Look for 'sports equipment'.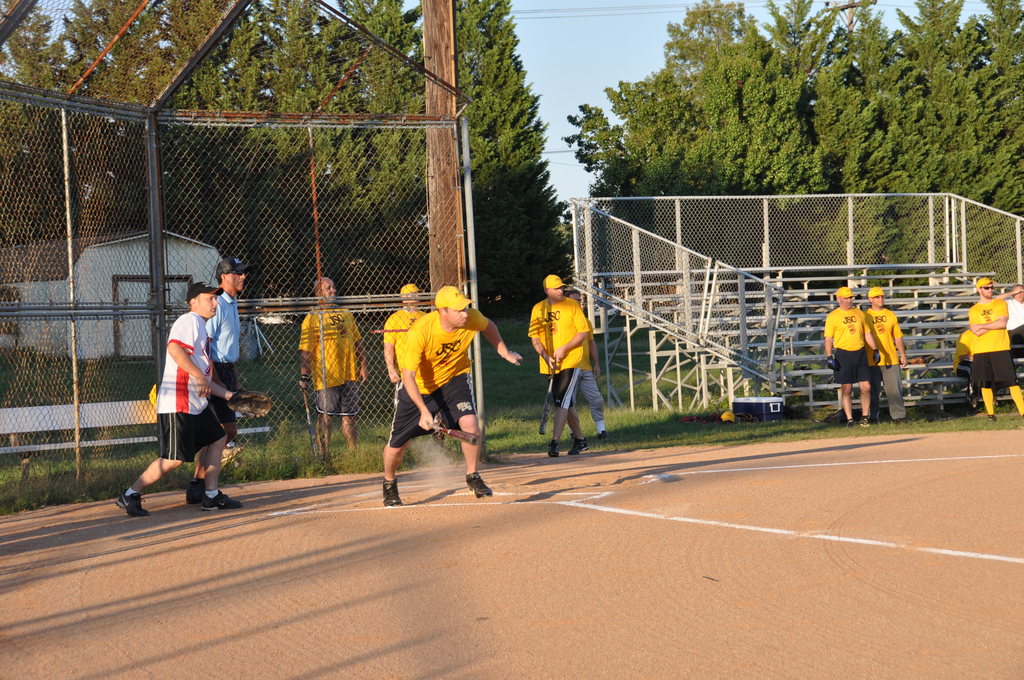
Found: 826:352:840:370.
